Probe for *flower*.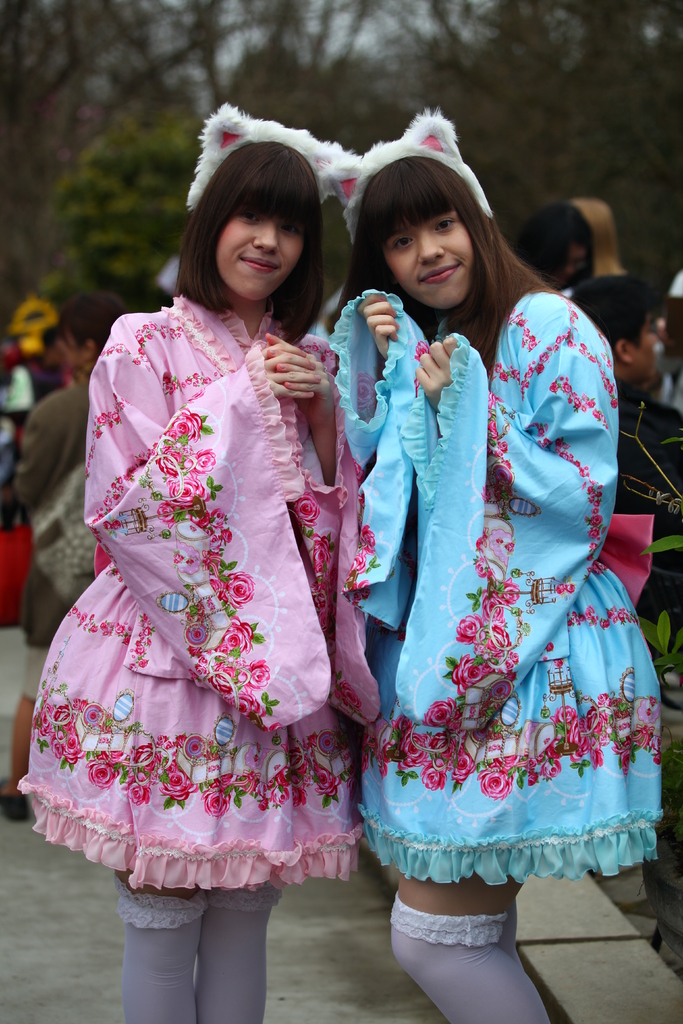
Probe result: box=[171, 410, 201, 442].
